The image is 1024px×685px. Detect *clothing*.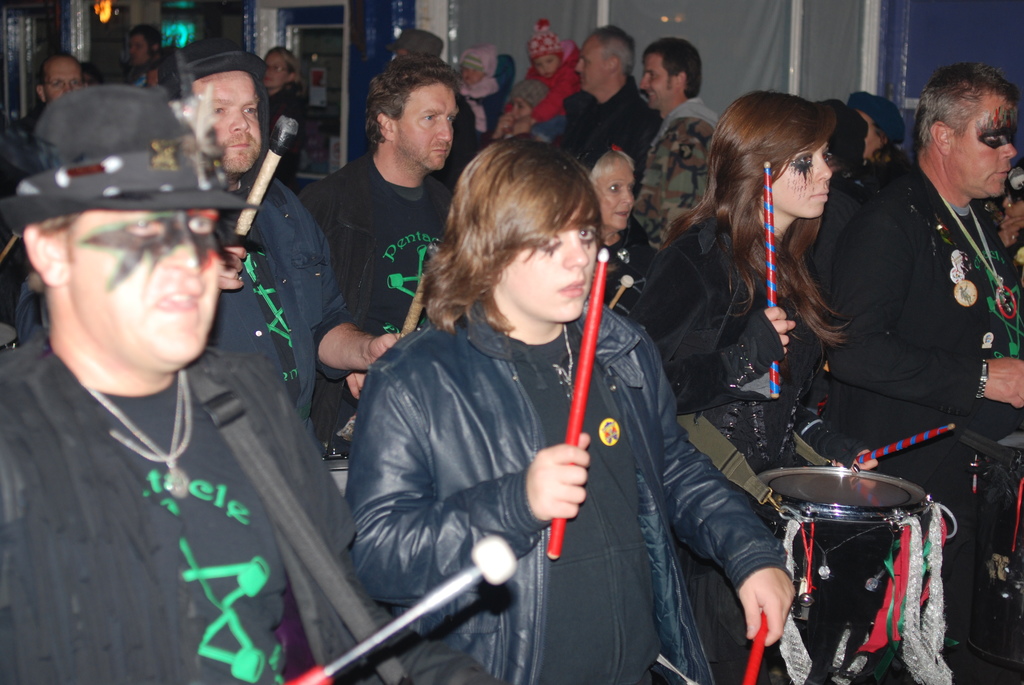
Detection: [left=632, top=253, right=820, bottom=672].
